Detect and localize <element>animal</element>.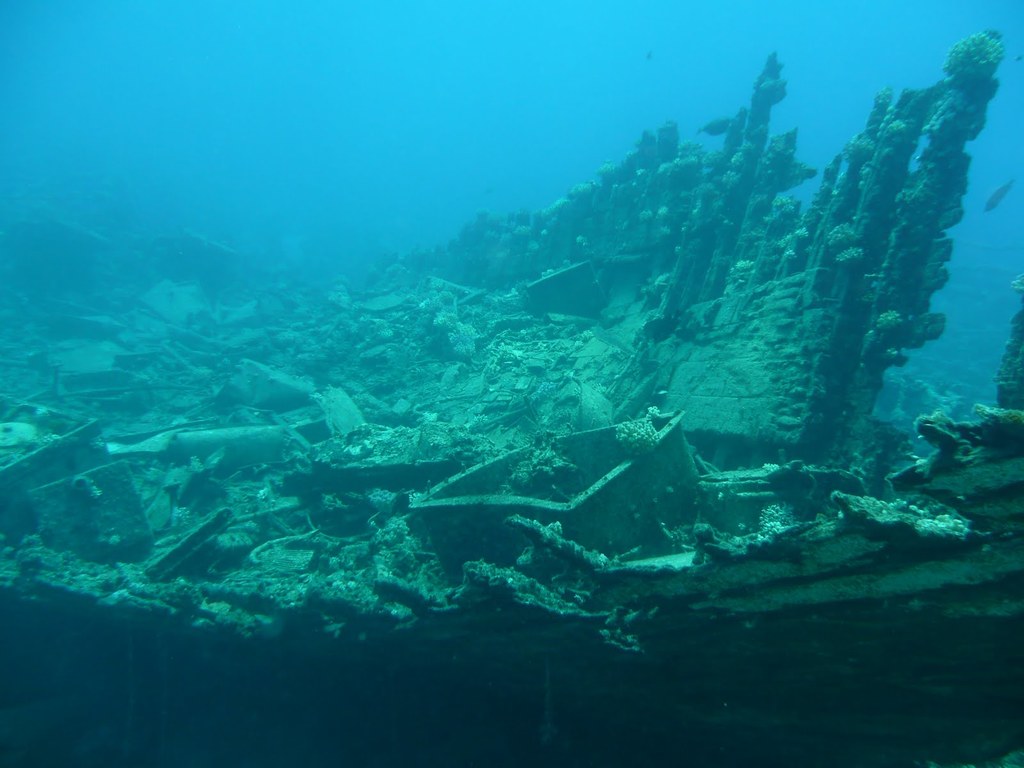
Localized at [986,179,1016,212].
